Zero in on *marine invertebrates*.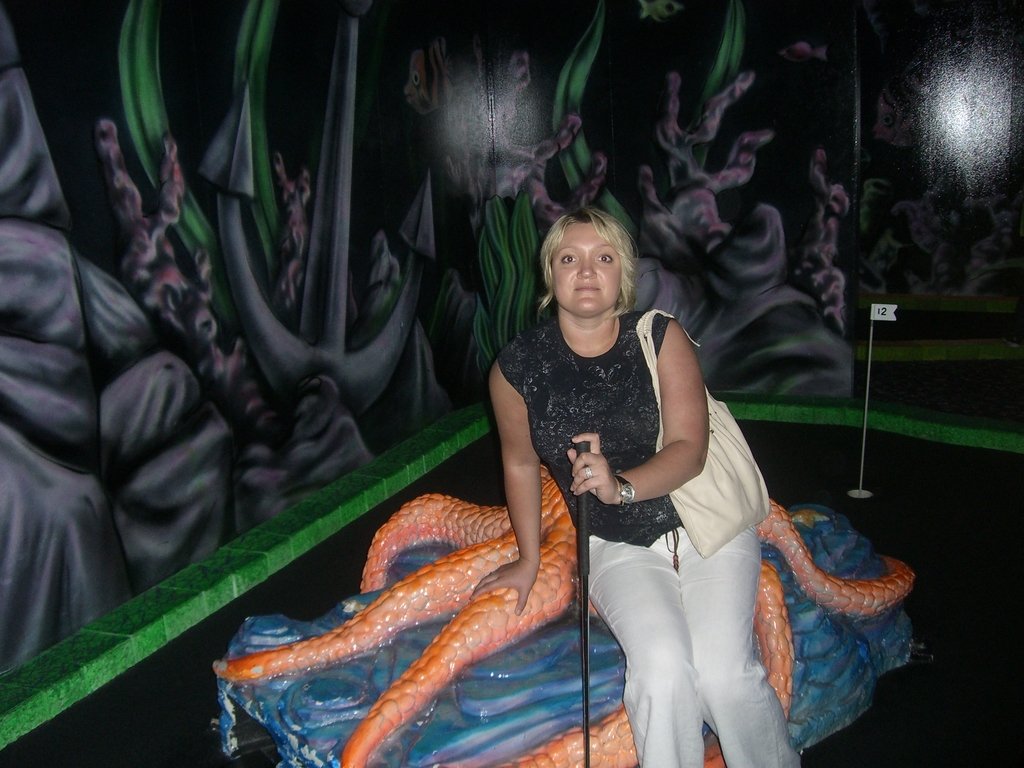
Zeroed in: bbox(214, 462, 916, 767).
